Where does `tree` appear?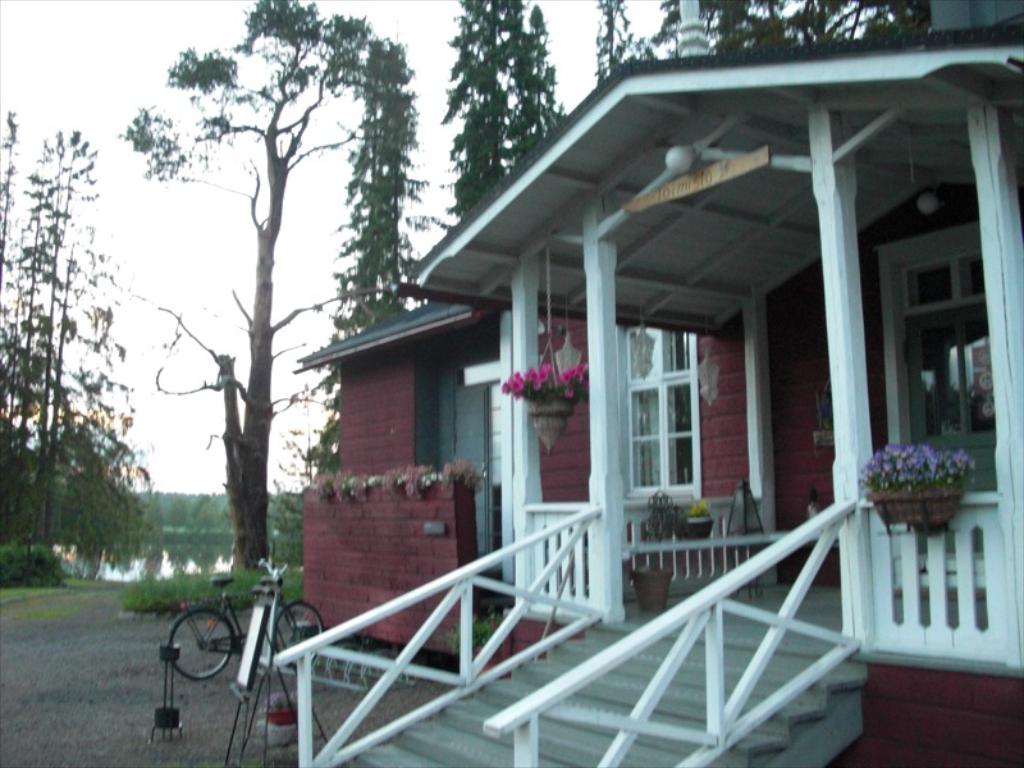
Appears at bbox=(590, 0, 933, 81).
